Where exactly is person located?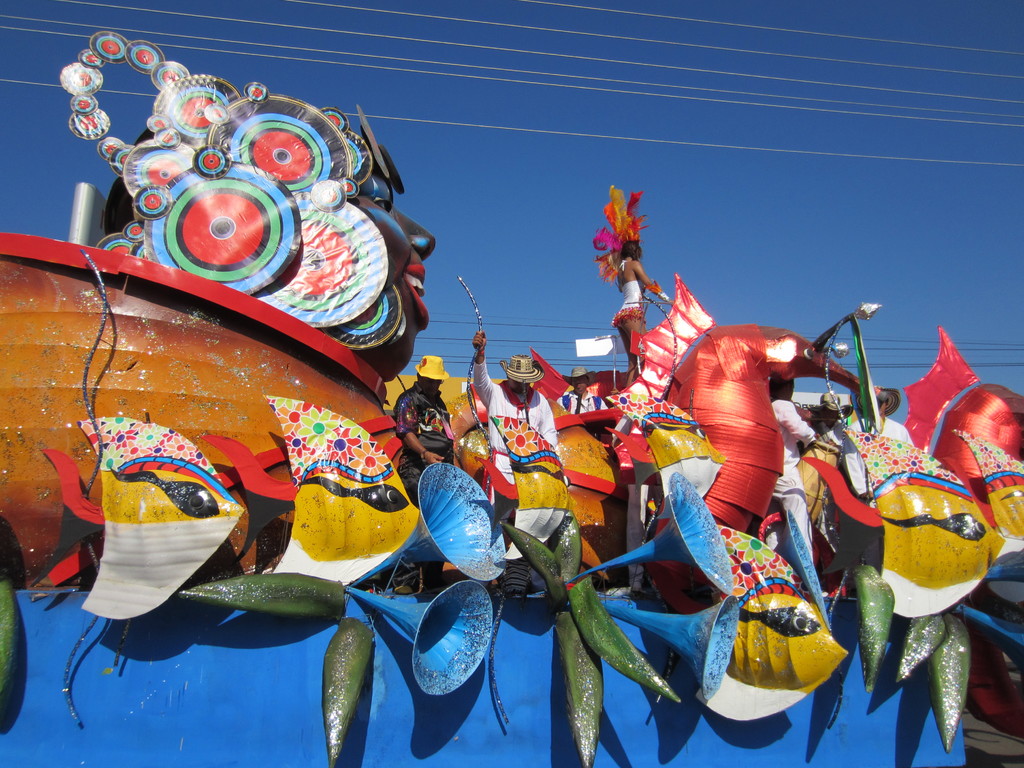
Its bounding box is locate(556, 364, 615, 426).
